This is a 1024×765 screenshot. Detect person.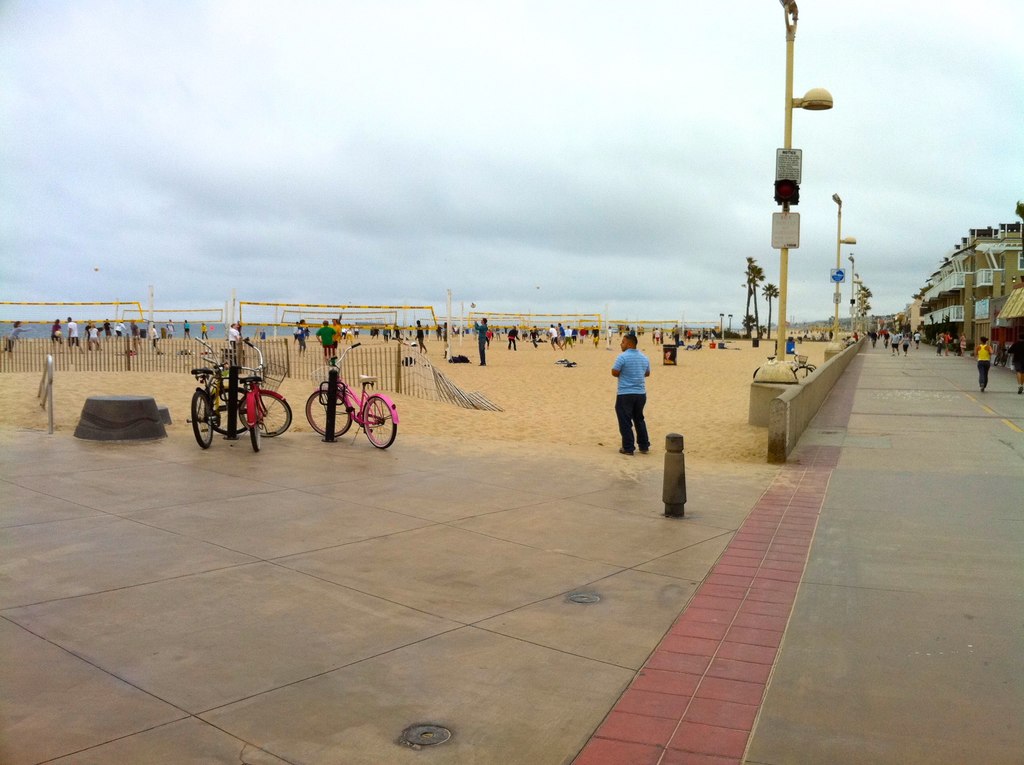
(x1=460, y1=324, x2=467, y2=335).
